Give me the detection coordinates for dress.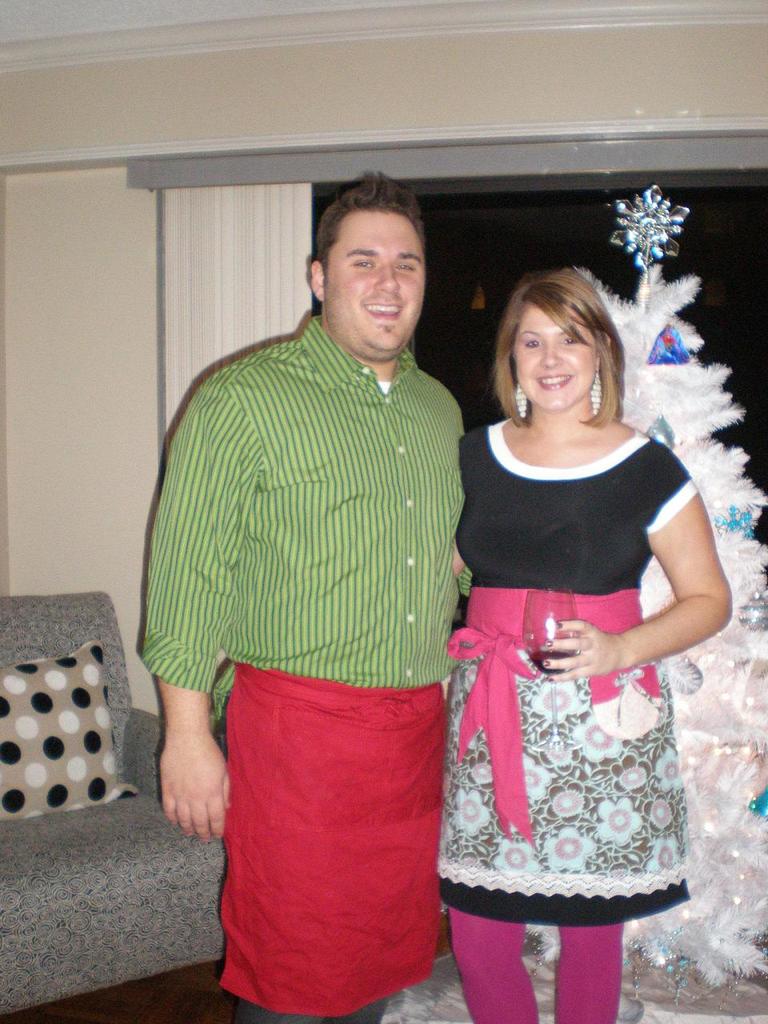
(left=434, top=390, right=716, bottom=909).
